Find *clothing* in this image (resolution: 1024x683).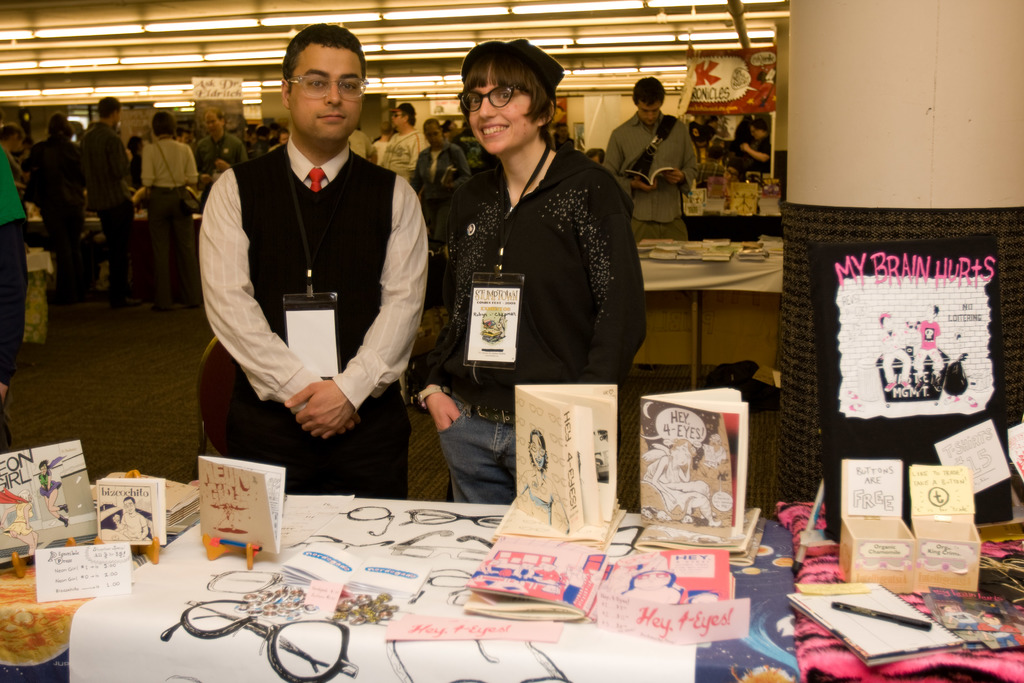
706,123,720,168.
